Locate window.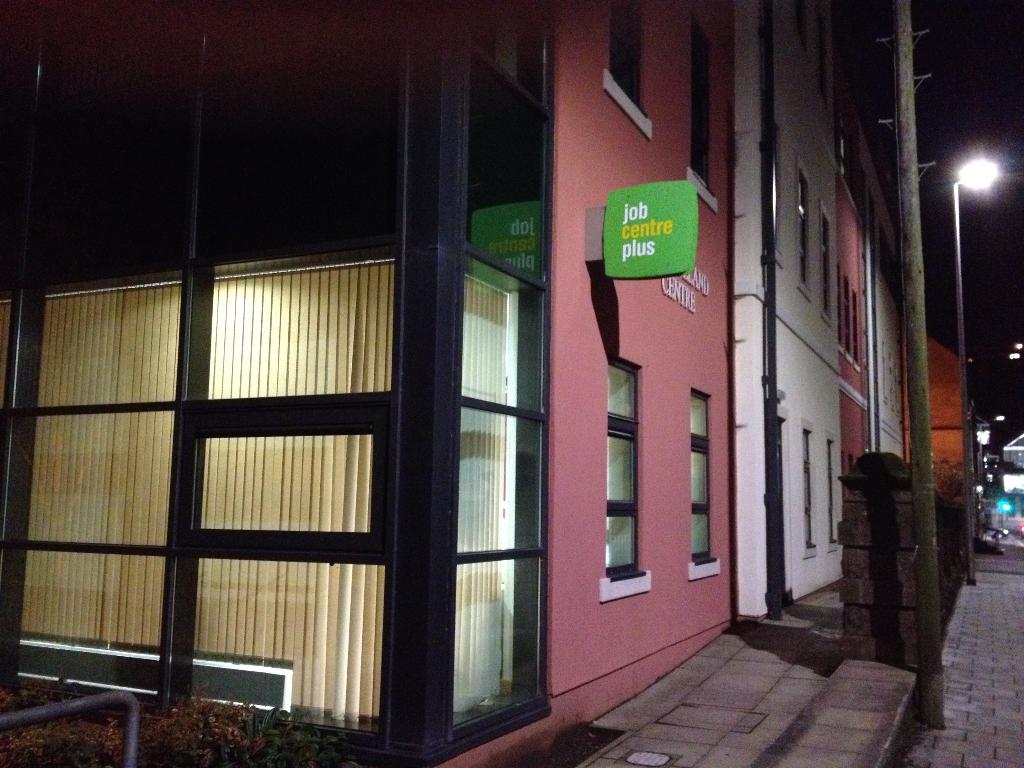
Bounding box: [796, 168, 810, 300].
